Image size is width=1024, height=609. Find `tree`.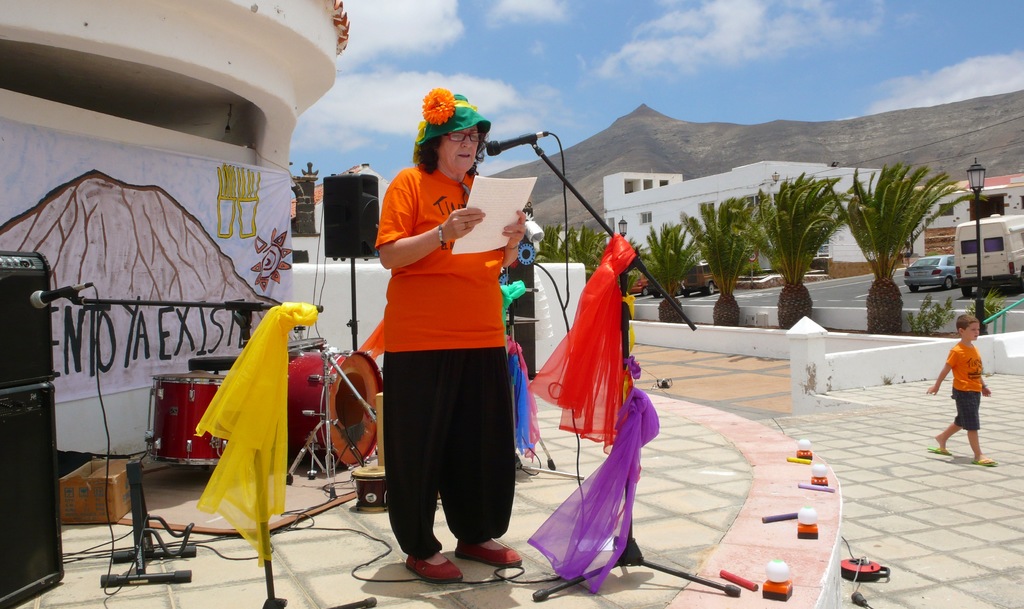
[837, 152, 963, 326].
